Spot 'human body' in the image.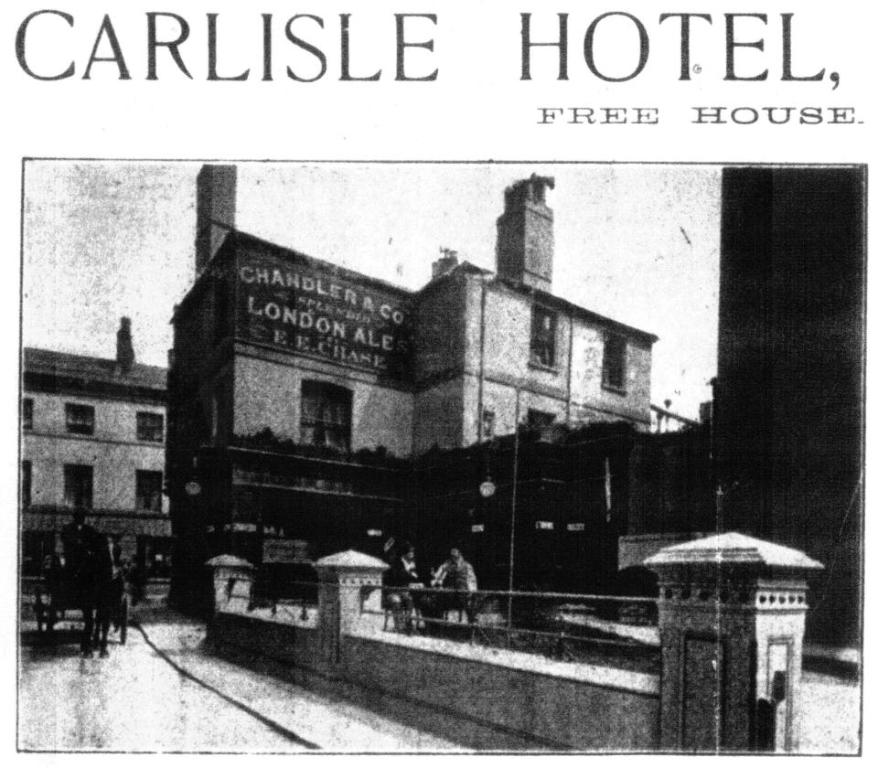
'human body' found at [385, 556, 420, 623].
